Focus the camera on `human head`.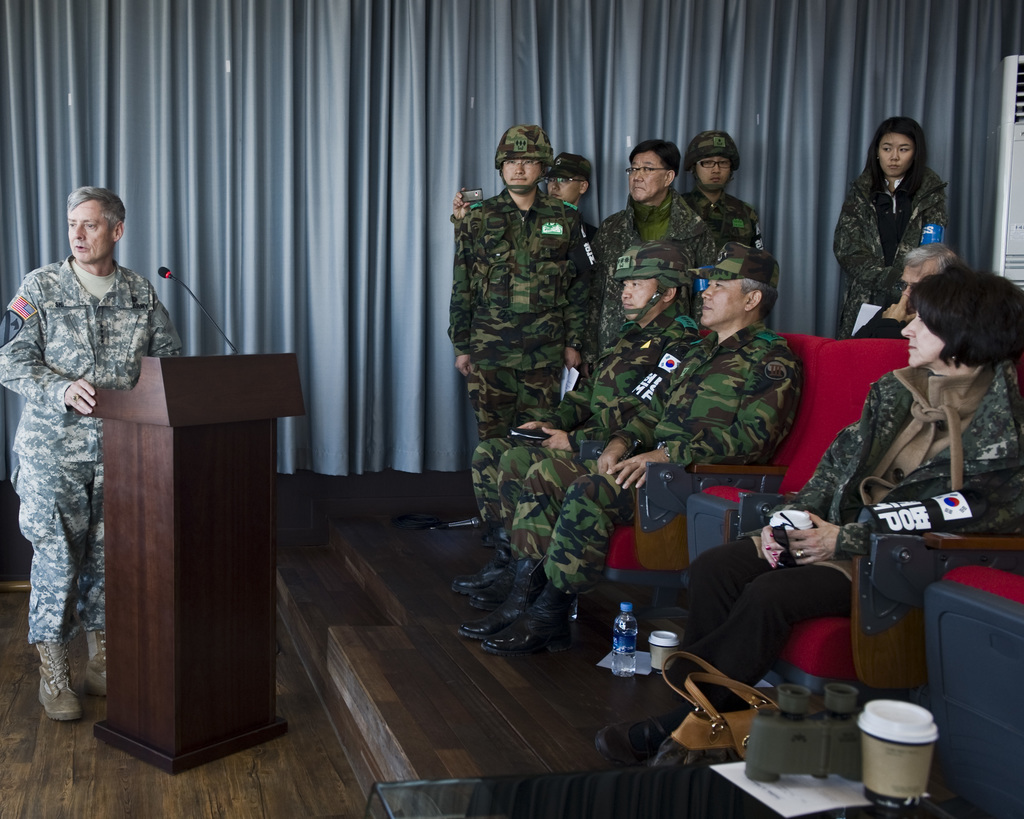
Focus region: (904,273,1023,366).
